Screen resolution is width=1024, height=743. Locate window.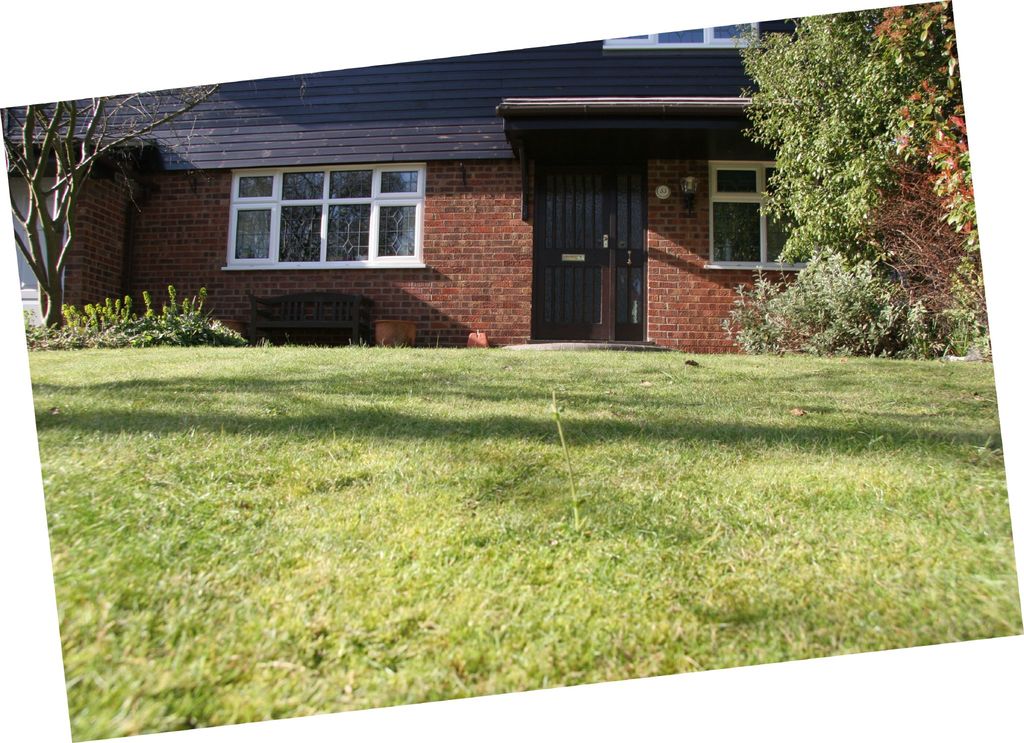
{"x1": 707, "y1": 129, "x2": 837, "y2": 270}.
